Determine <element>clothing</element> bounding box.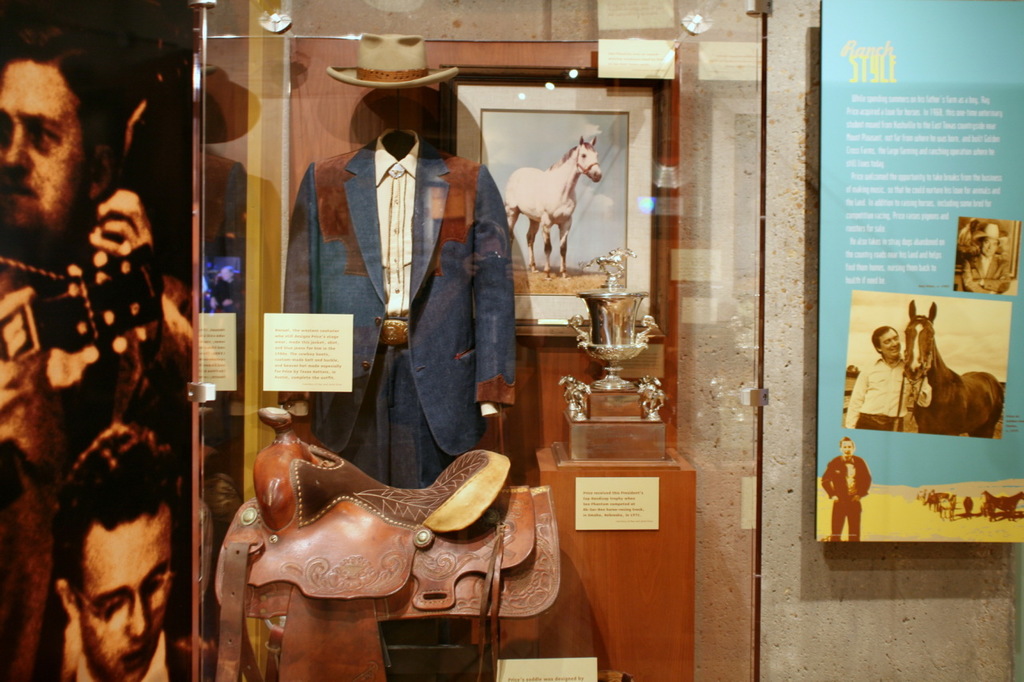
Determined: <region>821, 459, 871, 546</region>.
